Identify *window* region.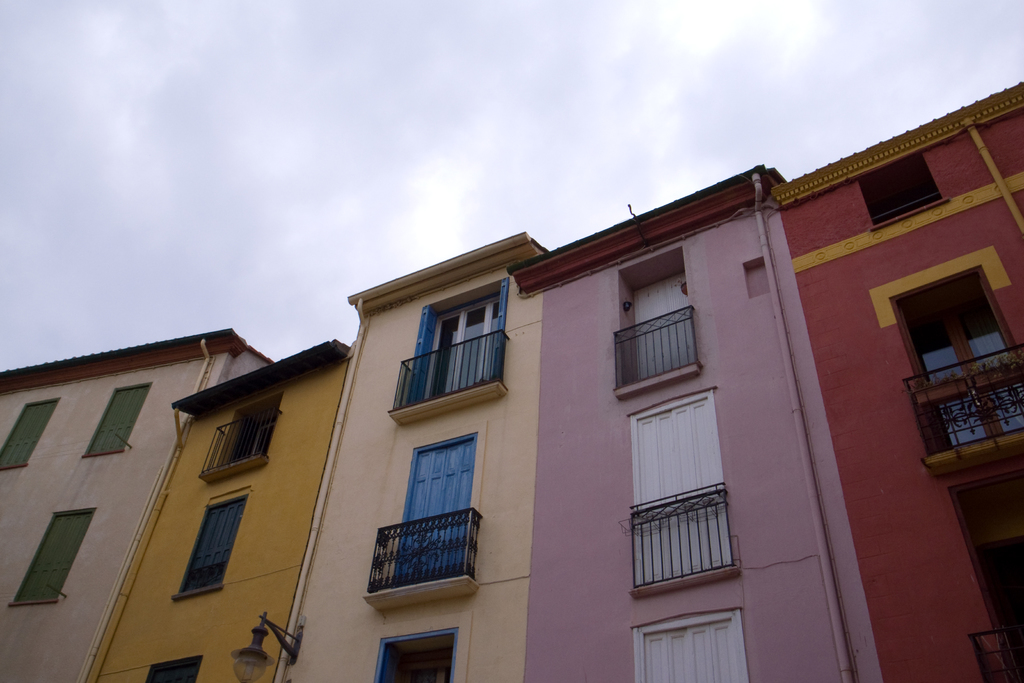
Region: rect(955, 464, 1023, 682).
